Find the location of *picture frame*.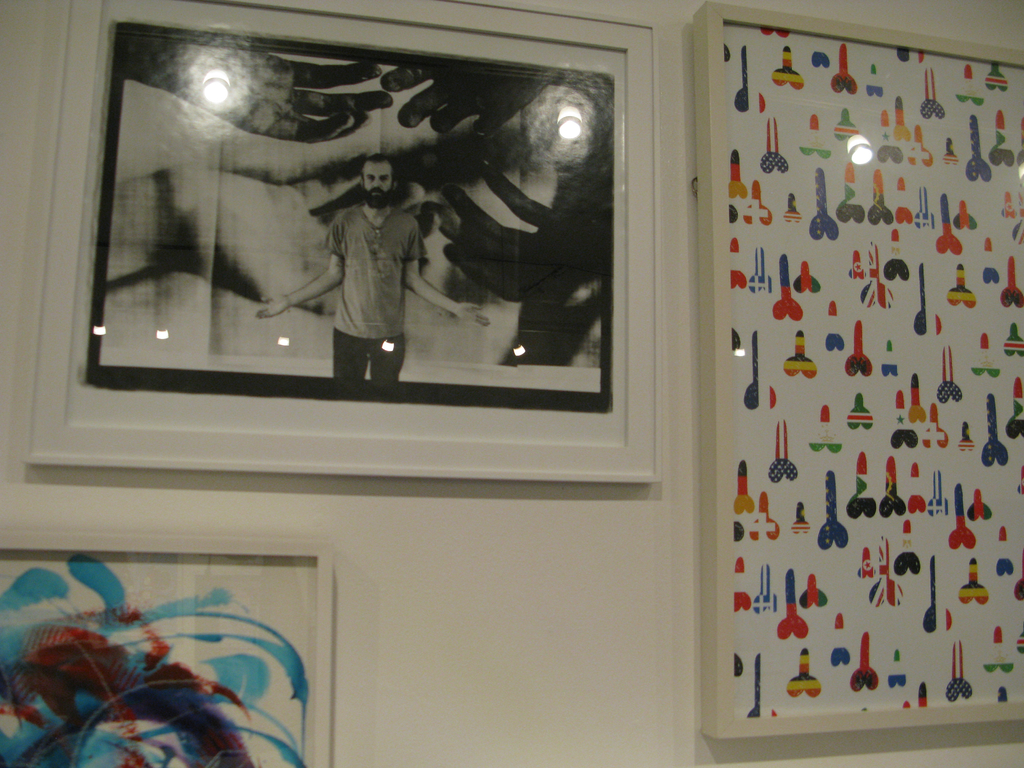
Location: [left=0, top=528, right=335, bottom=767].
